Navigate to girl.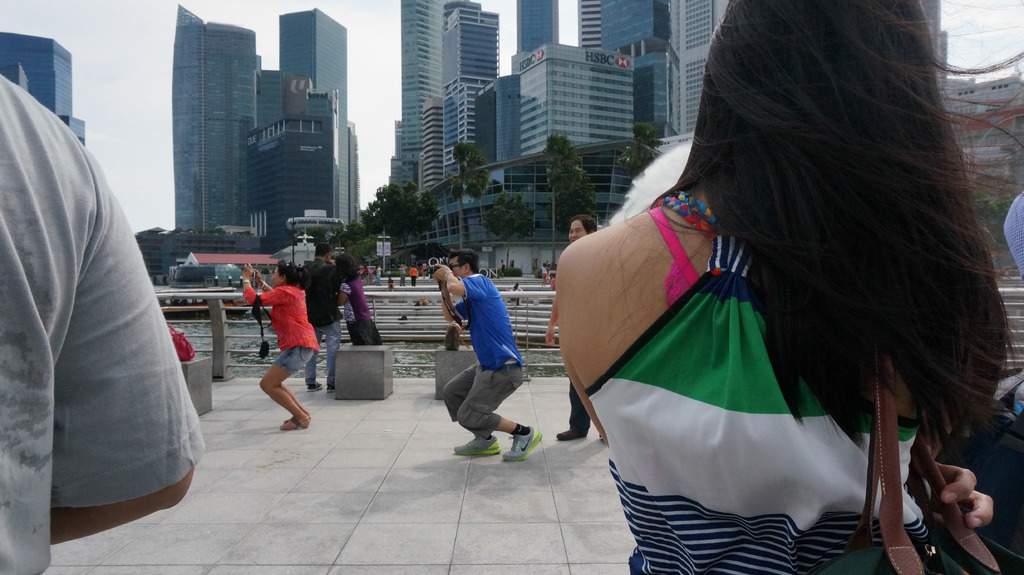
Navigation target: Rect(337, 251, 385, 348).
